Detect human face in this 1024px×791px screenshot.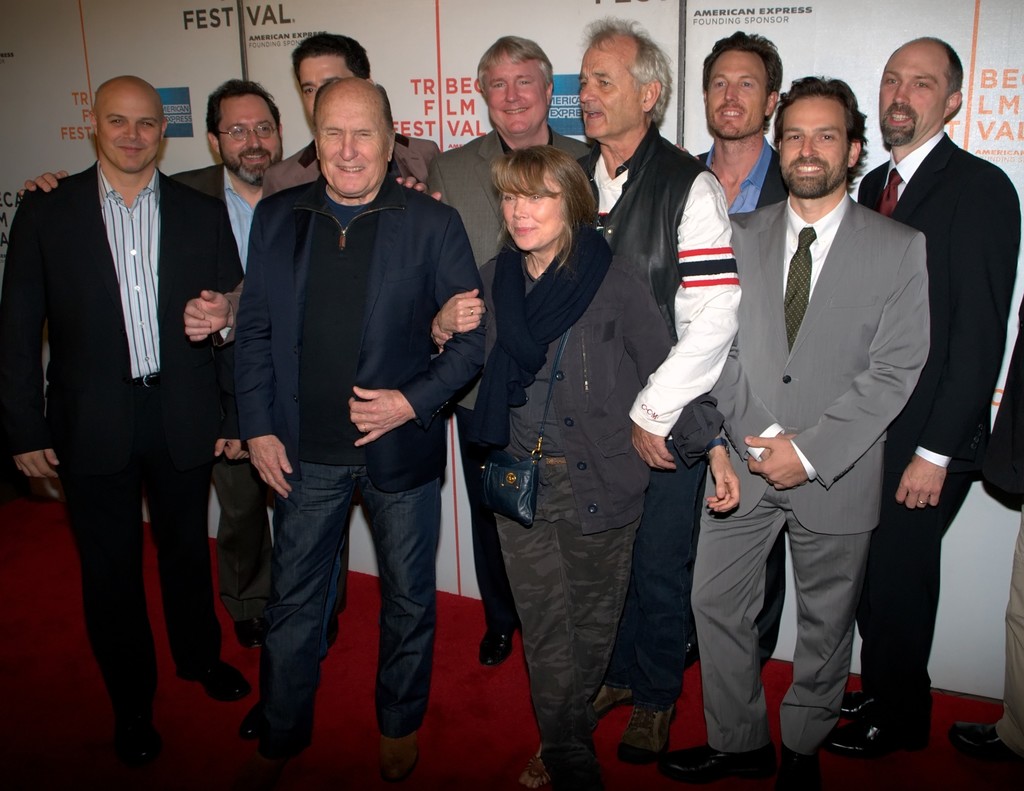
Detection: {"left": 316, "top": 101, "right": 395, "bottom": 198}.
